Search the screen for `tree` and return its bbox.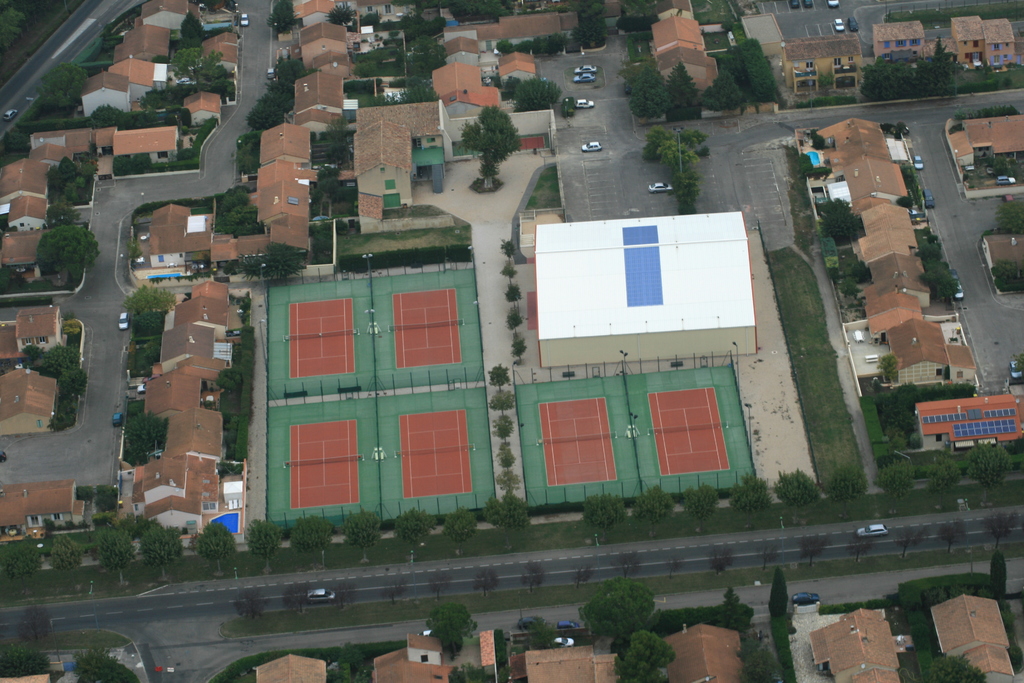
Found: BBox(491, 413, 513, 443).
